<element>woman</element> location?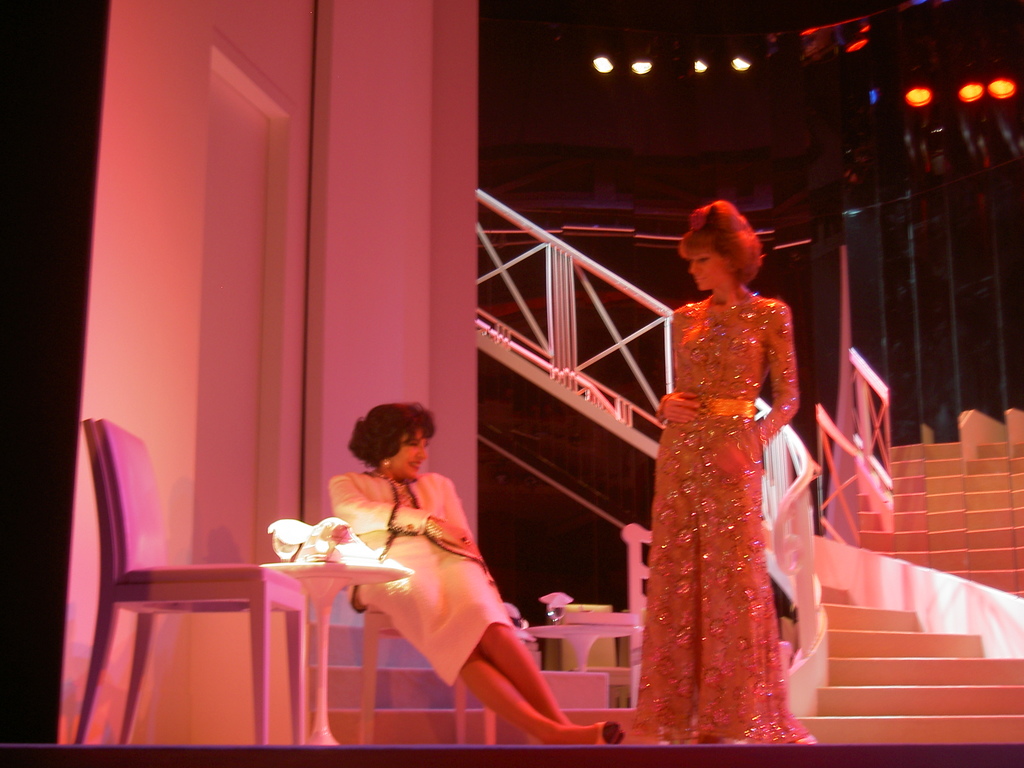
{"left": 621, "top": 196, "right": 821, "bottom": 728}
